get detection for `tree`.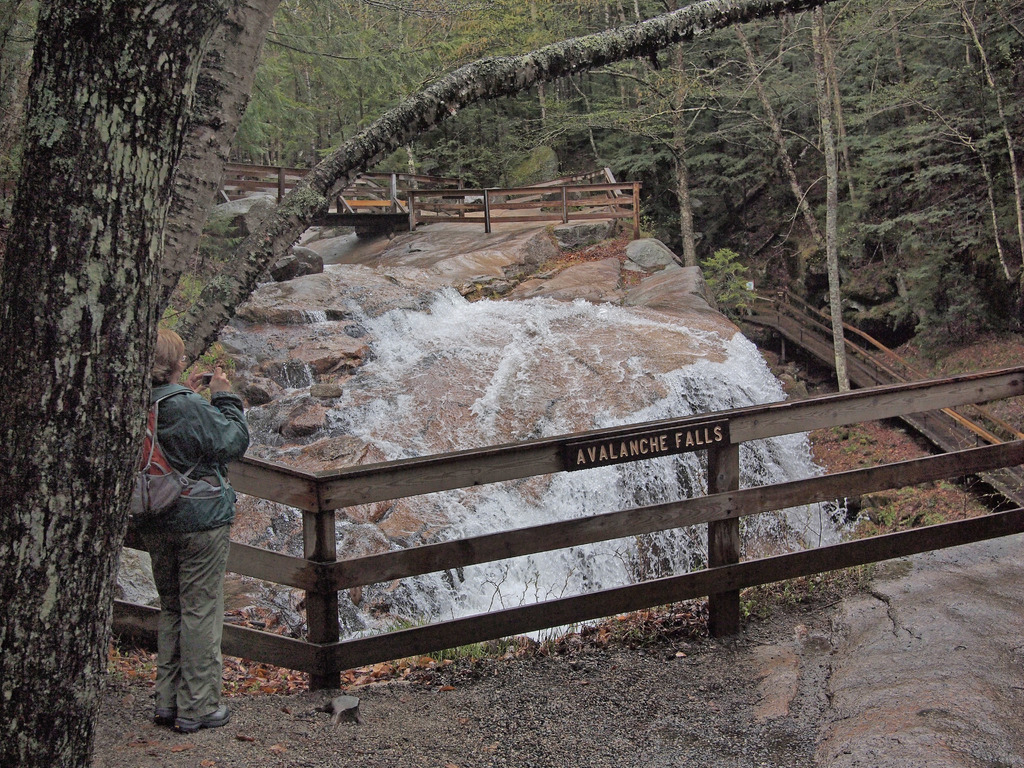
Detection: [left=0, top=0, right=232, bottom=767].
